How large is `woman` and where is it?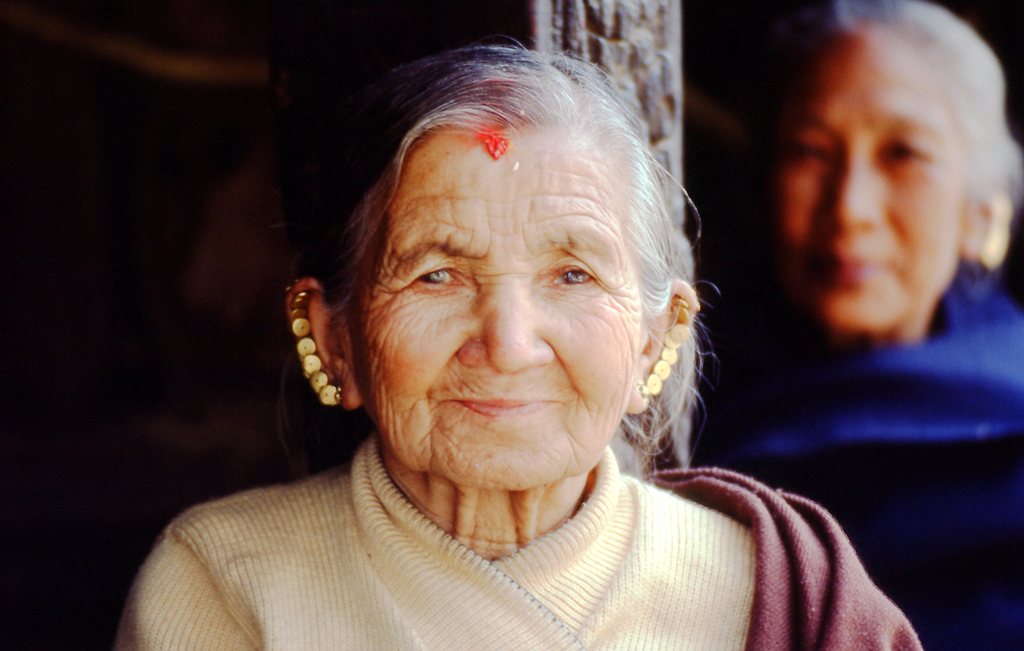
Bounding box: detection(705, 0, 1023, 650).
